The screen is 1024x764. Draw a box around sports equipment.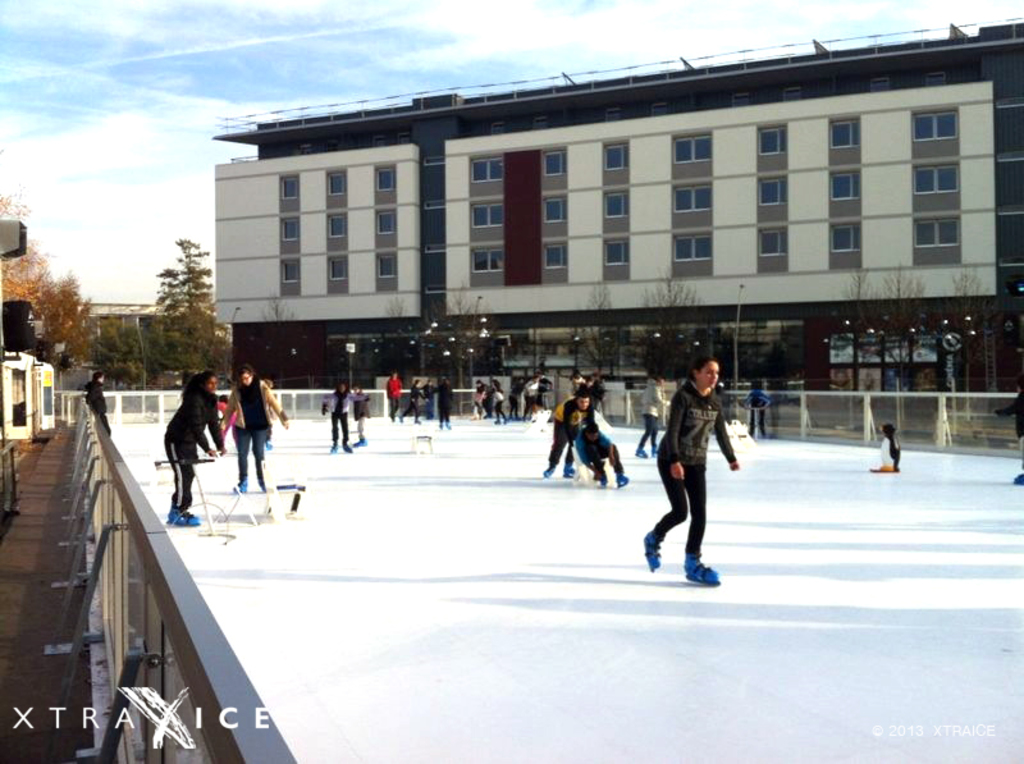
locate(644, 532, 663, 571).
